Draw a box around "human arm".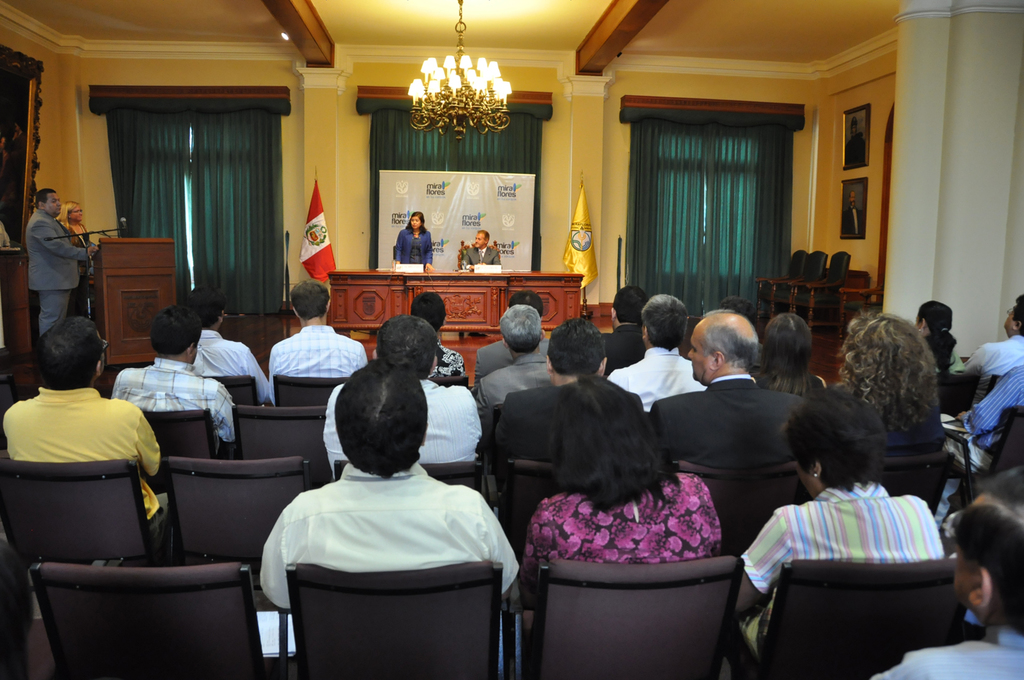
crop(513, 524, 543, 613).
